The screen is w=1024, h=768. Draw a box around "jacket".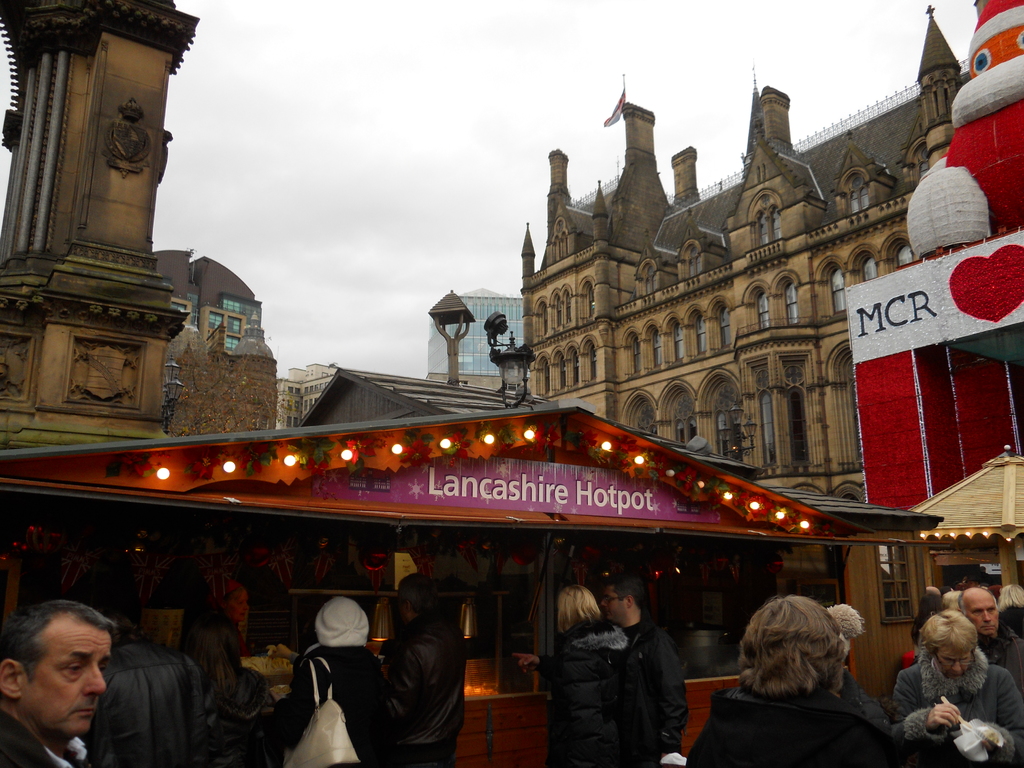
76:634:207:767.
